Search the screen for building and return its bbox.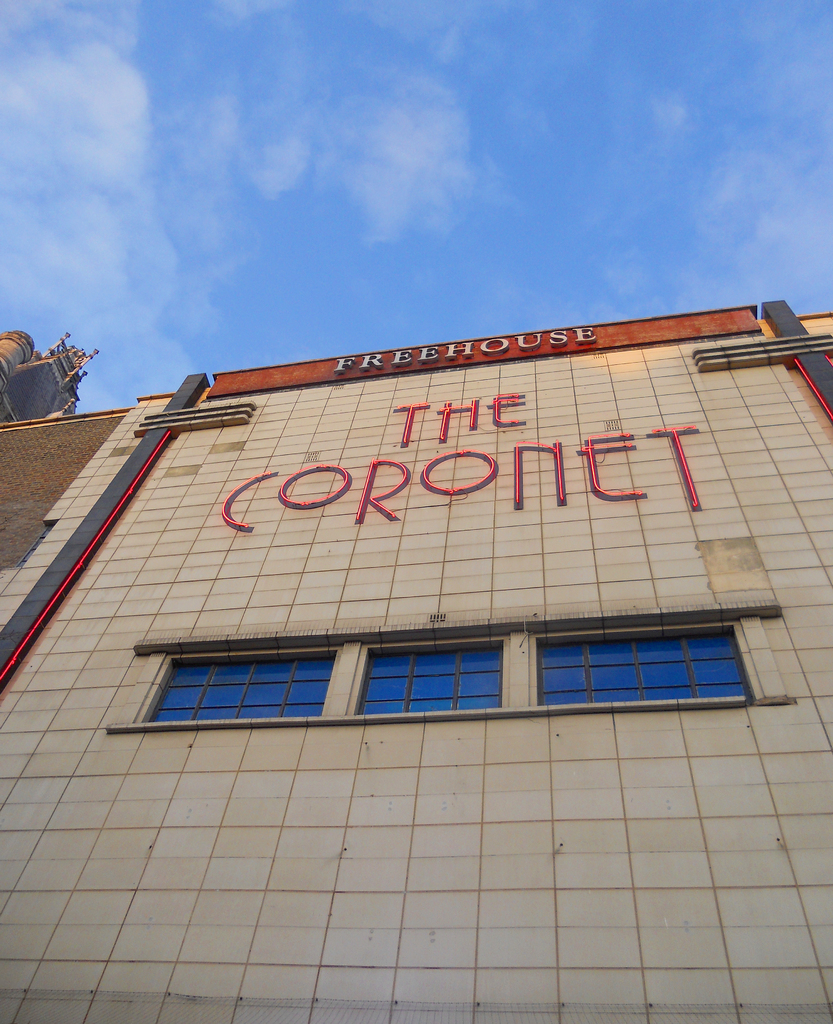
Found: [left=0, top=330, right=132, bottom=582].
